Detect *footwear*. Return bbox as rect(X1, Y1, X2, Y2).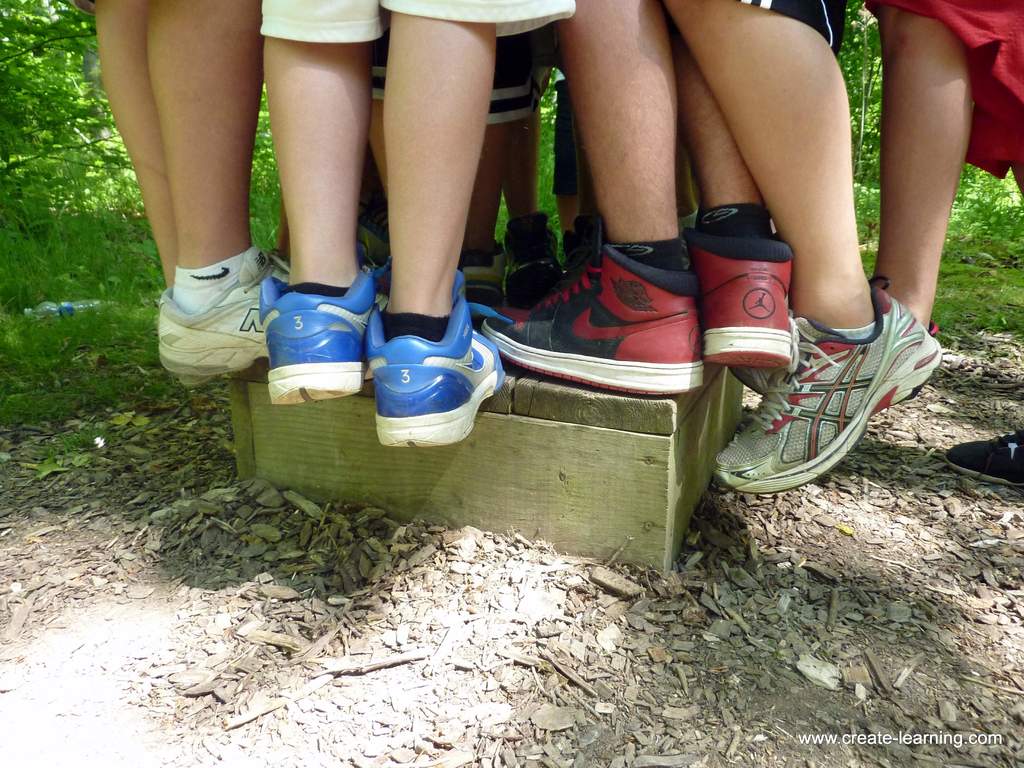
rect(694, 232, 801, 375).
